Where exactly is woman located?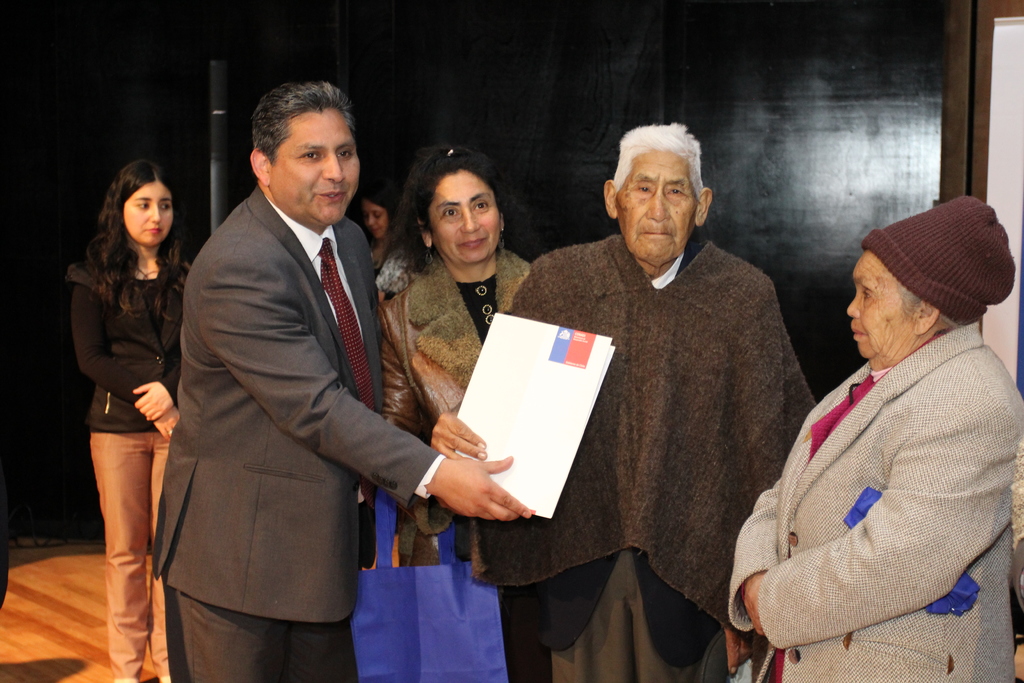
Its bounding box is box(58, 156, 196, 645).
